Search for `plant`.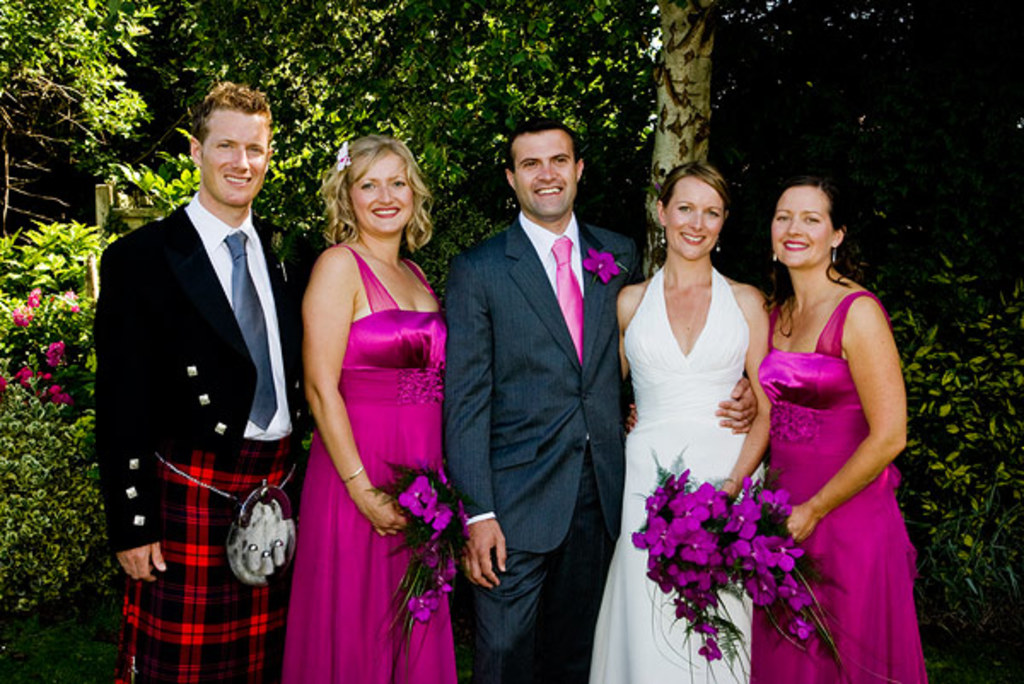
Found at <region>408, 184, 505, 316</region>.
